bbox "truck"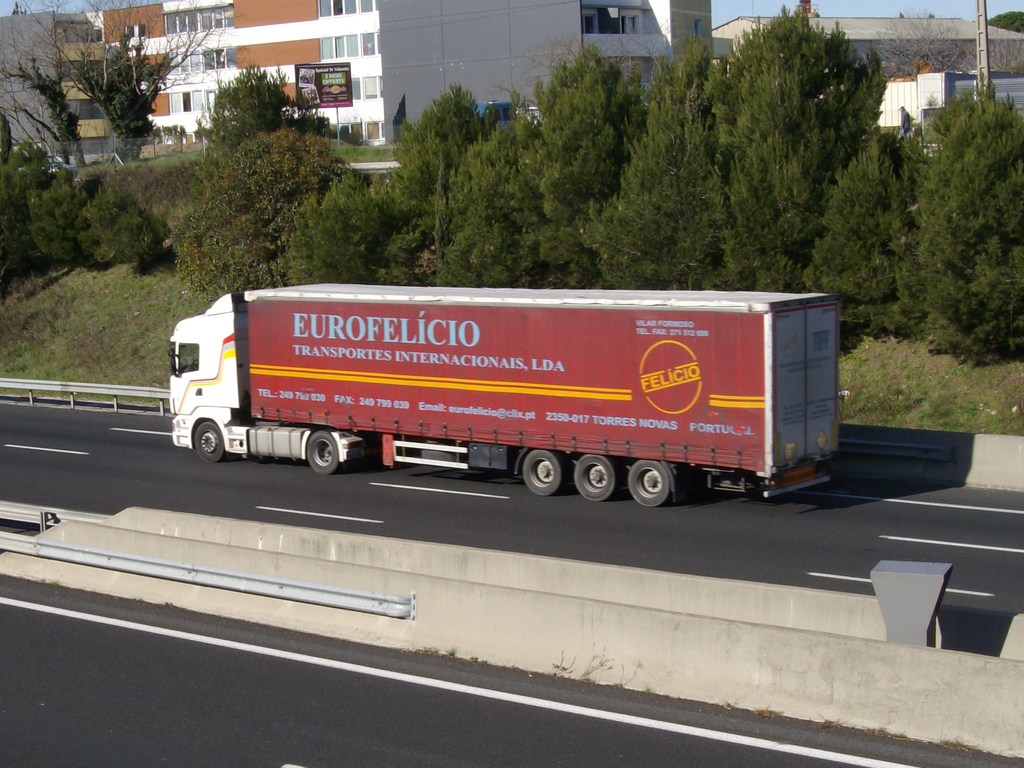
163, 275, 838, 510
